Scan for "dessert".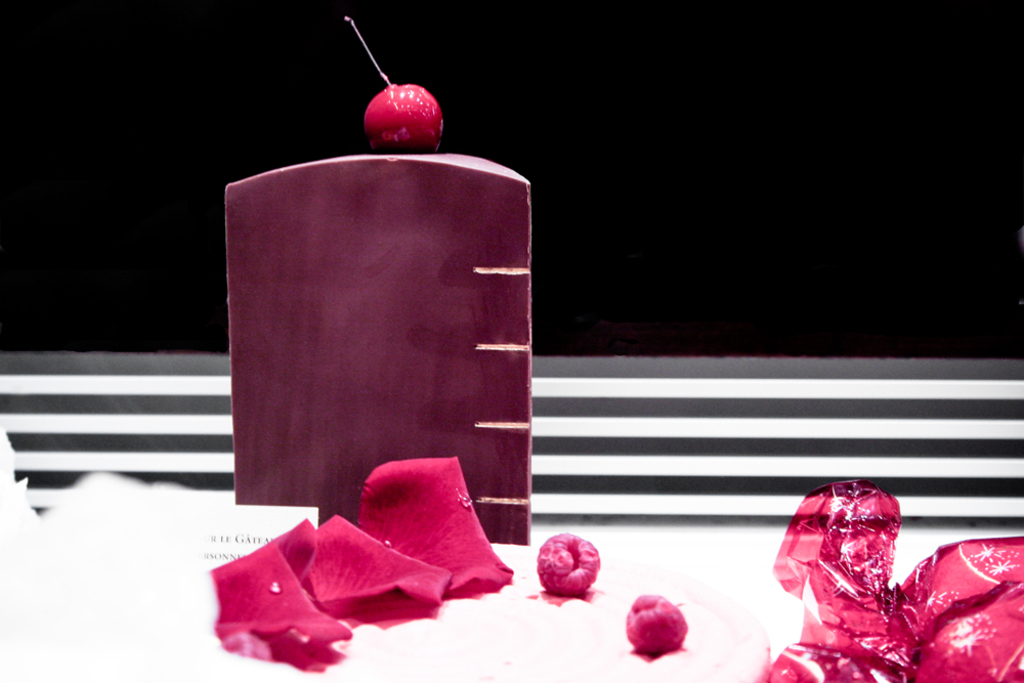
Scan result: crop(623, 594, 710, 666).
